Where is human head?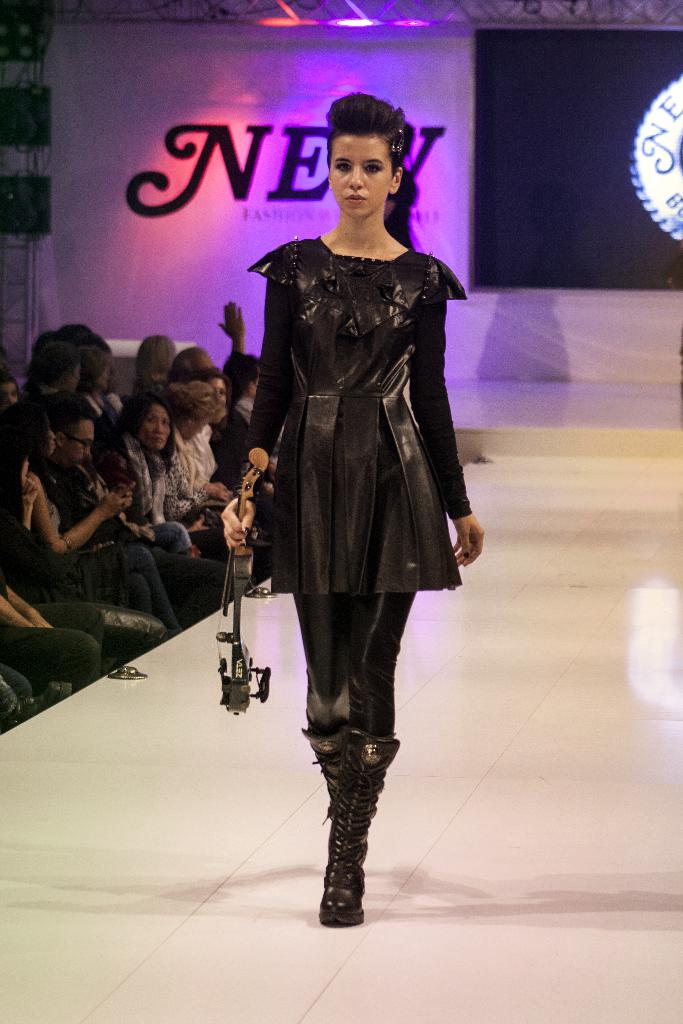
region(78, 349, 118, 393).
